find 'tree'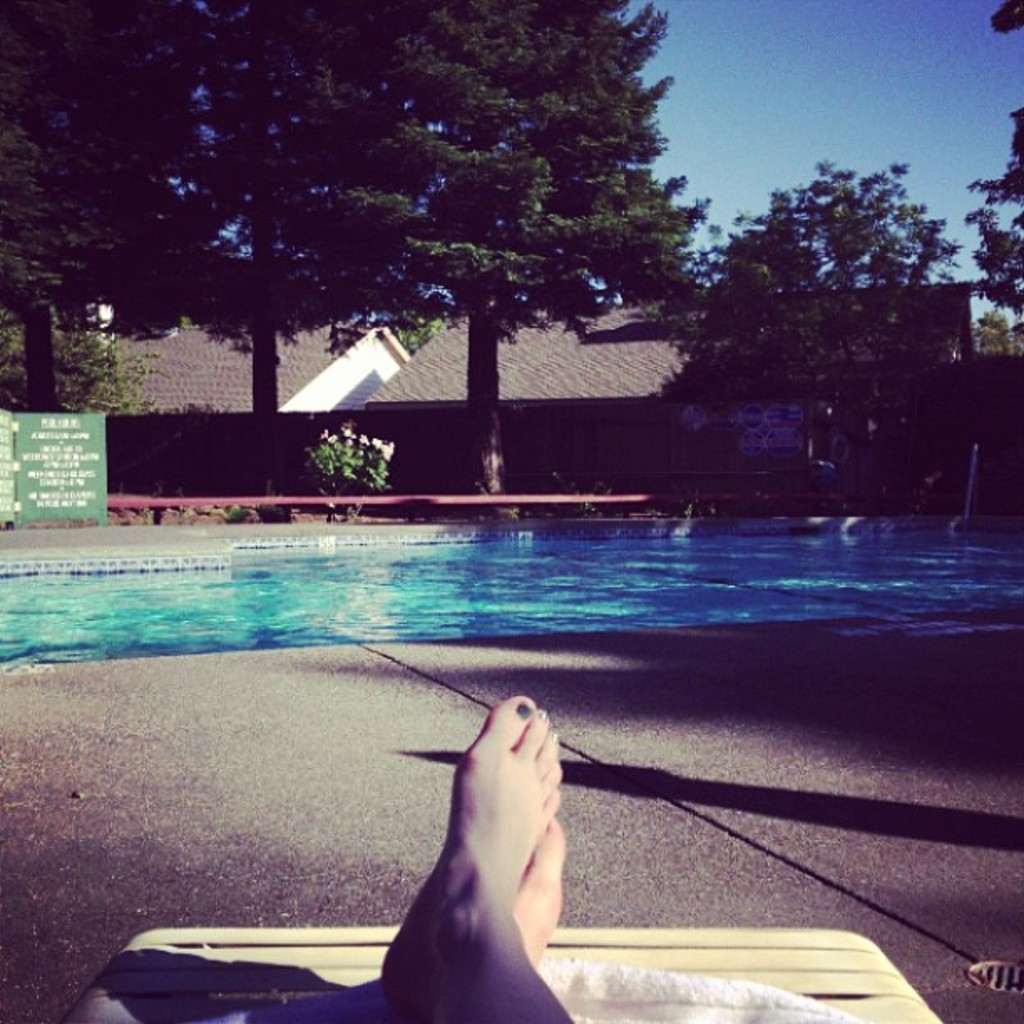
[960,97,1022,390]
